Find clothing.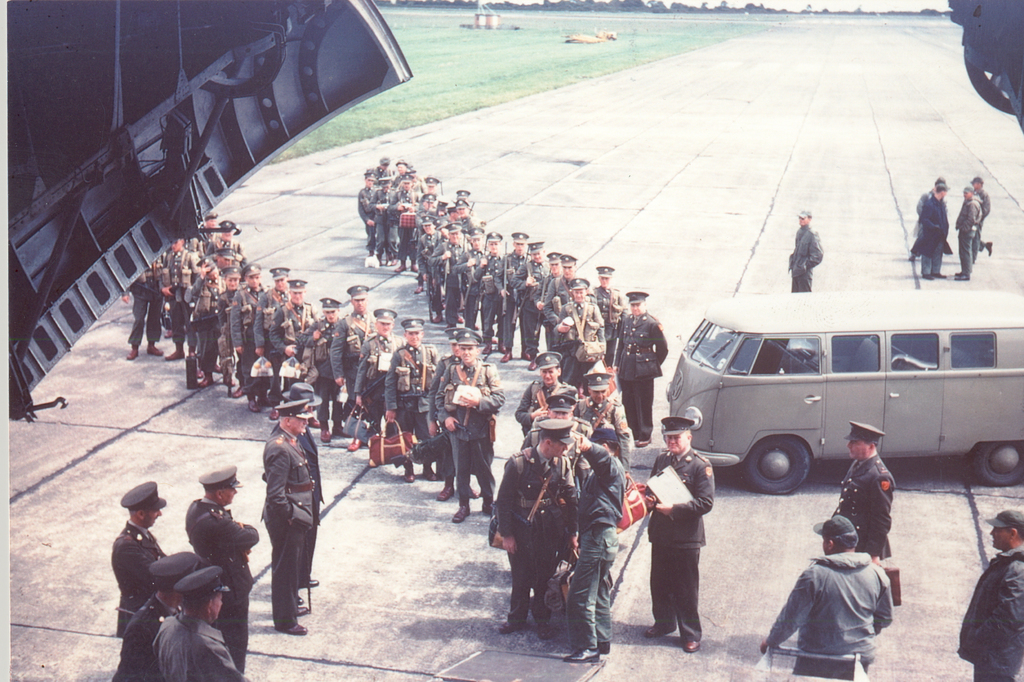
bbox=(102, 512, 167, 637).
